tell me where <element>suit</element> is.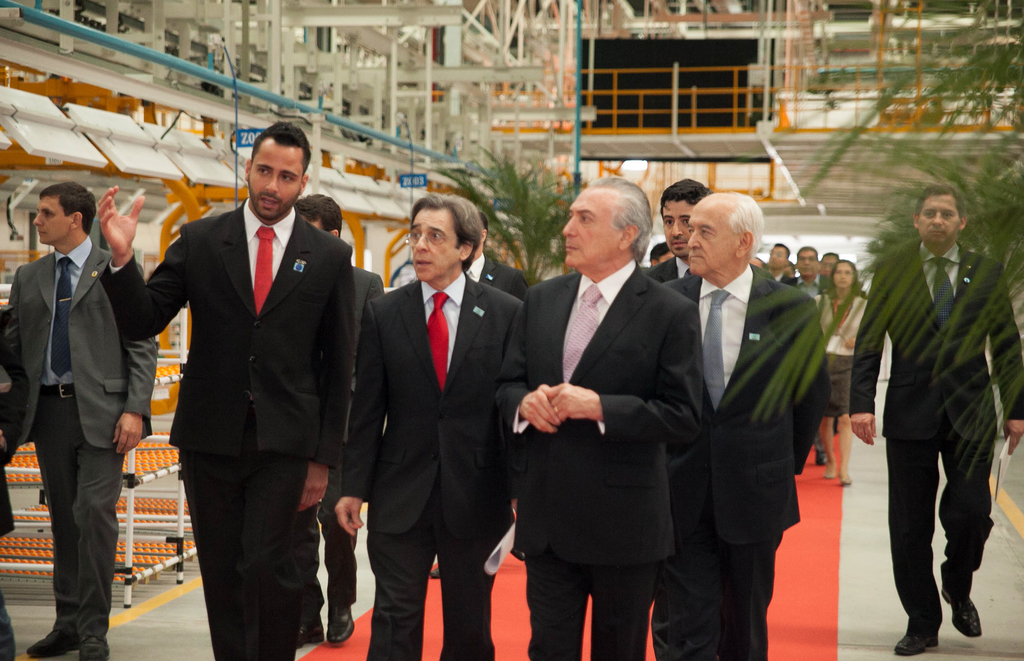
<element>suit</element> is at detection(662, 263, 824, 660).
